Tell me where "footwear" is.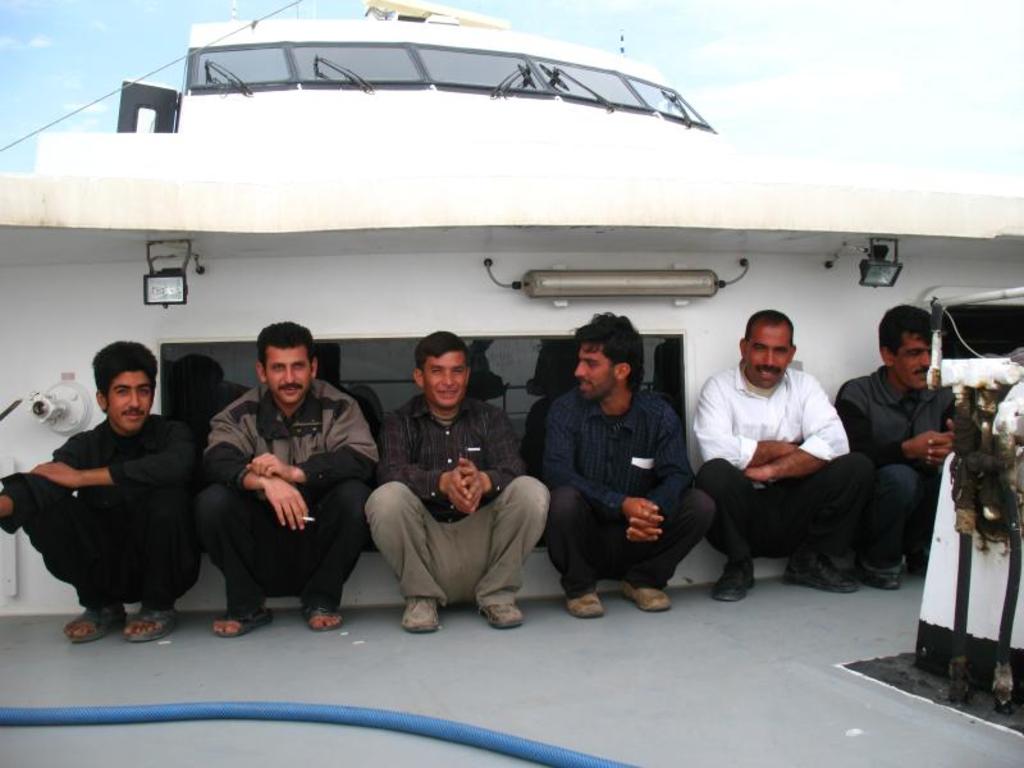
"footwear" is at Rect(63, 608, 131, 640).
